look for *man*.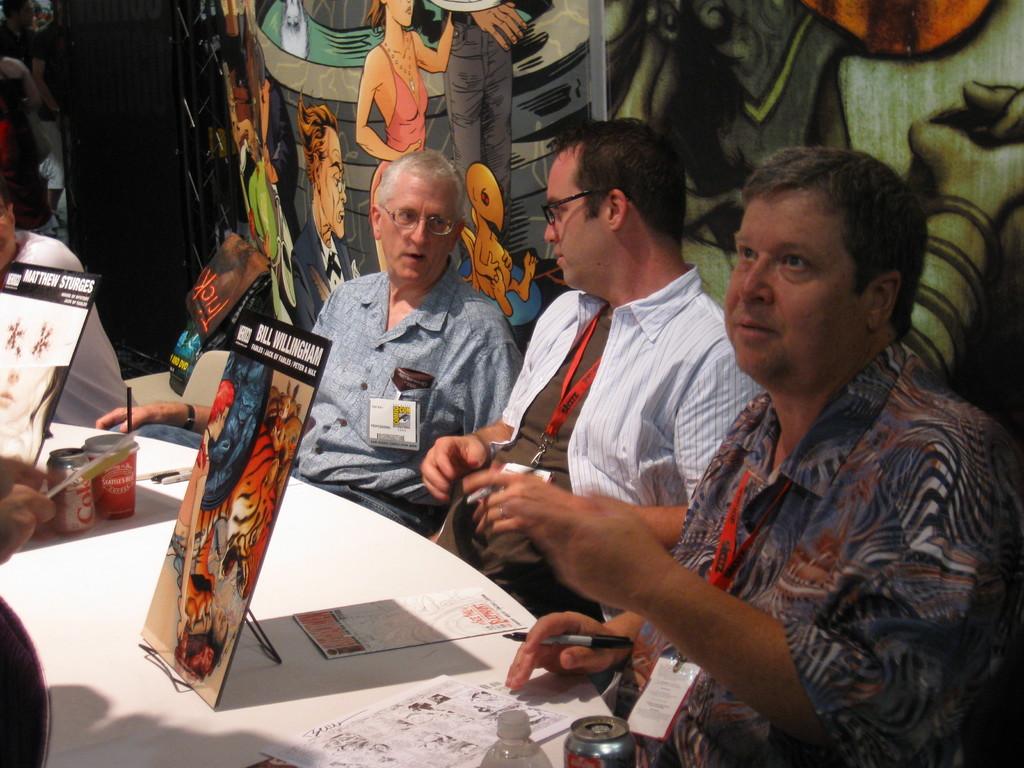
Found: l=134, t=378, r=228, b=657.
